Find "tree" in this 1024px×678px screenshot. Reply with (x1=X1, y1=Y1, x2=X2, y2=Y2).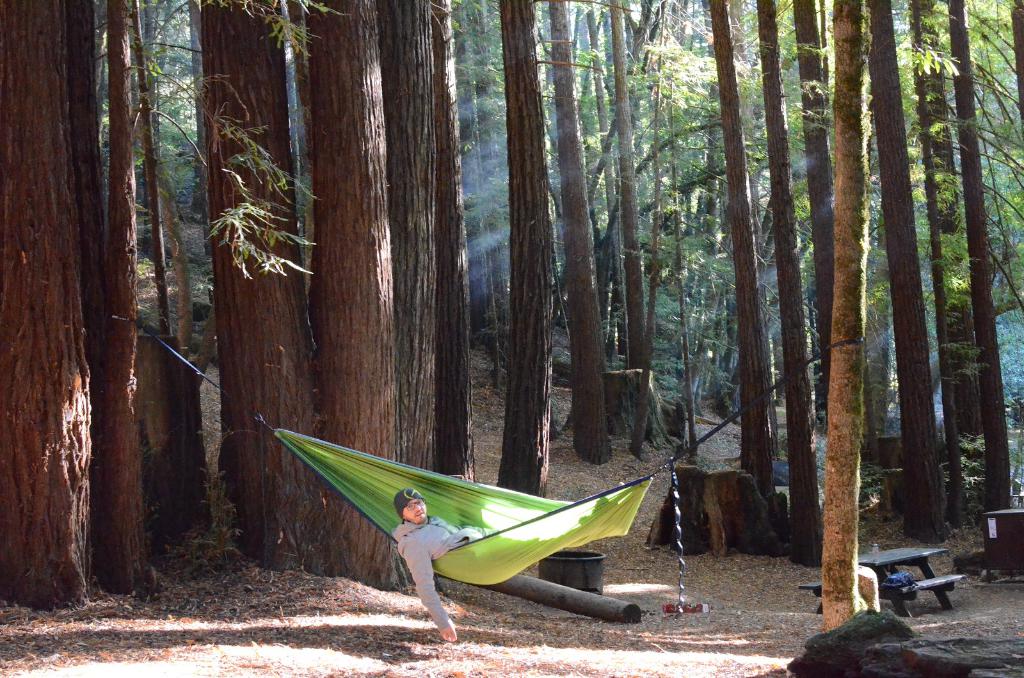
(x1=822, y1=0, x2=866, y2=633).
